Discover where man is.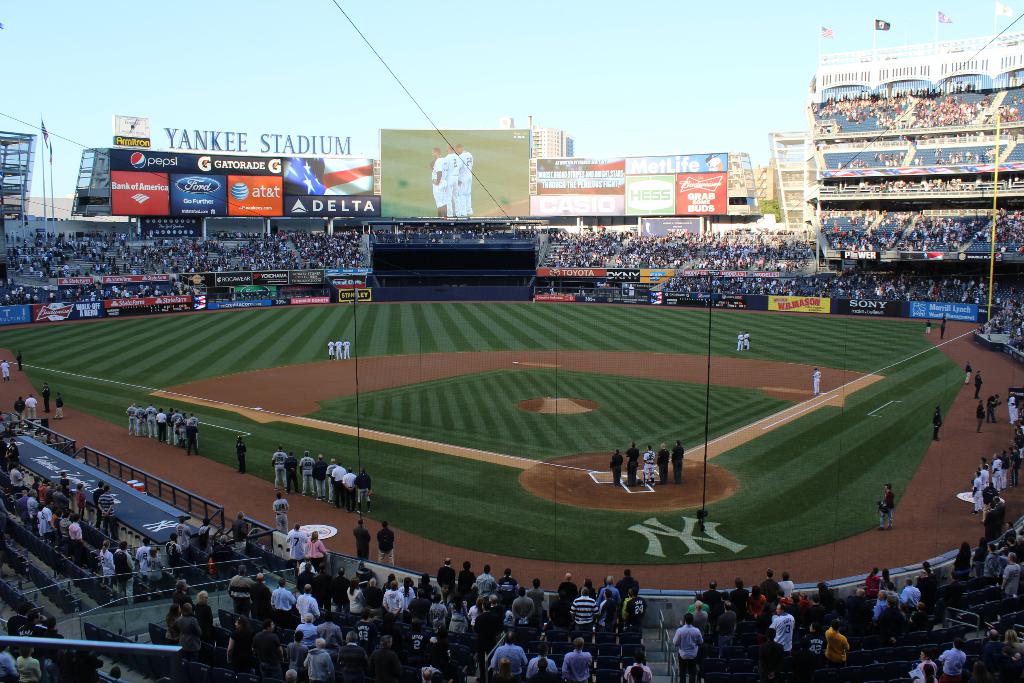
Discovered at rect(298, 557, 312, 572).
